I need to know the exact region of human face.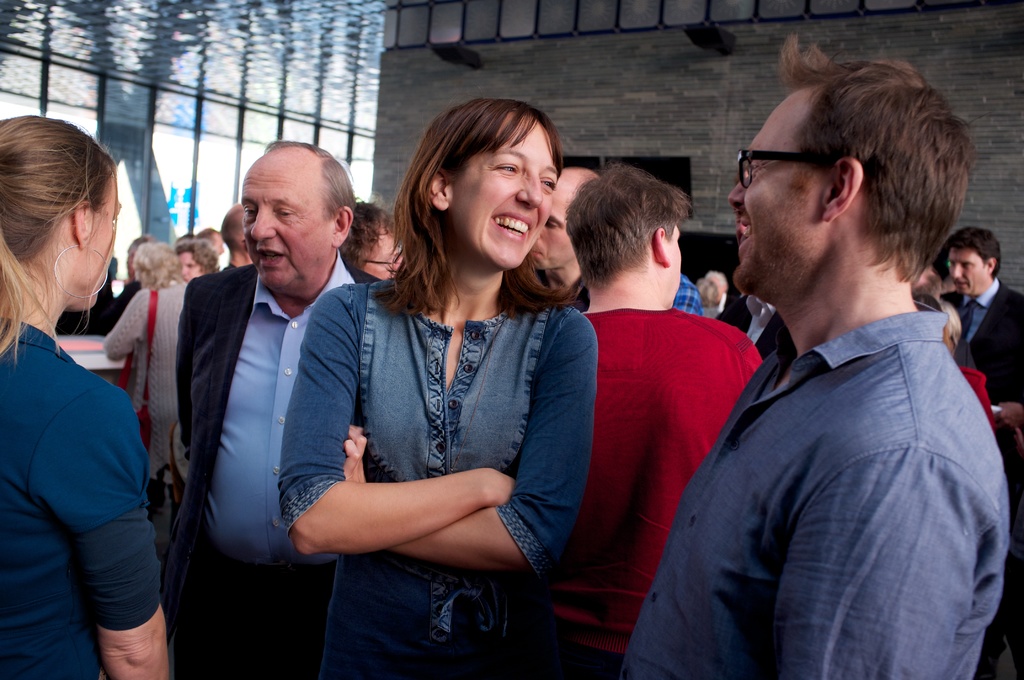
Region: {"left": 234, "top": 174, "right": 330, "bottom": 290}.
